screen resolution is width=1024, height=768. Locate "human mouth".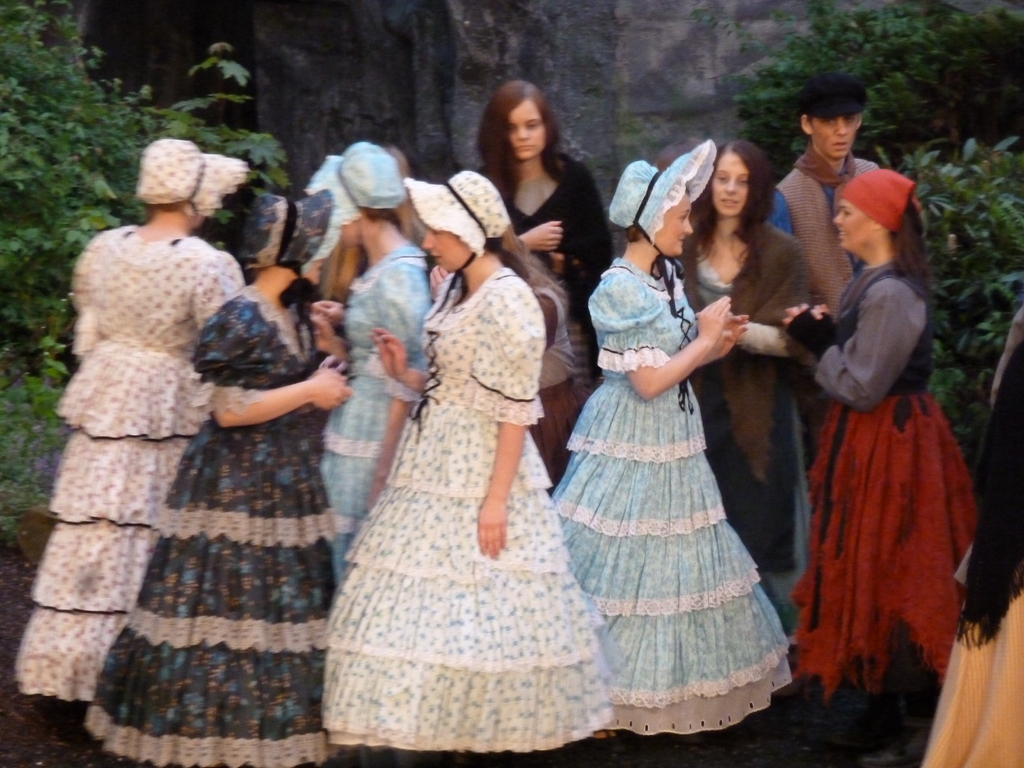
detection(832, 145, 847, 150).
